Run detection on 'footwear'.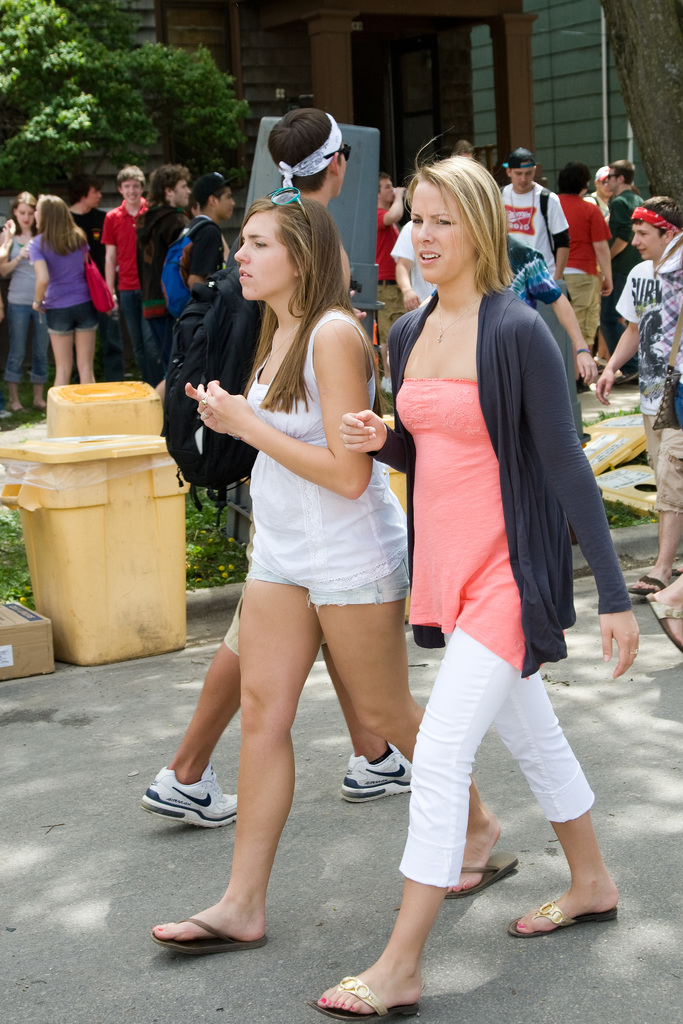
Result: {"left": 301, "top": 963, "right": 422, "bottom": 1023}.
